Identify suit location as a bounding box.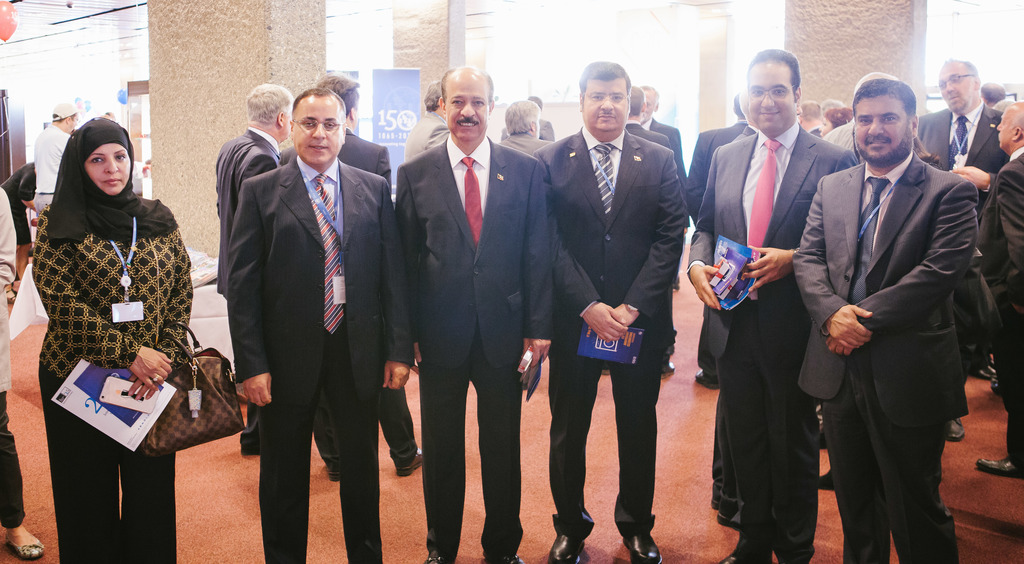
641/115/689/253.
